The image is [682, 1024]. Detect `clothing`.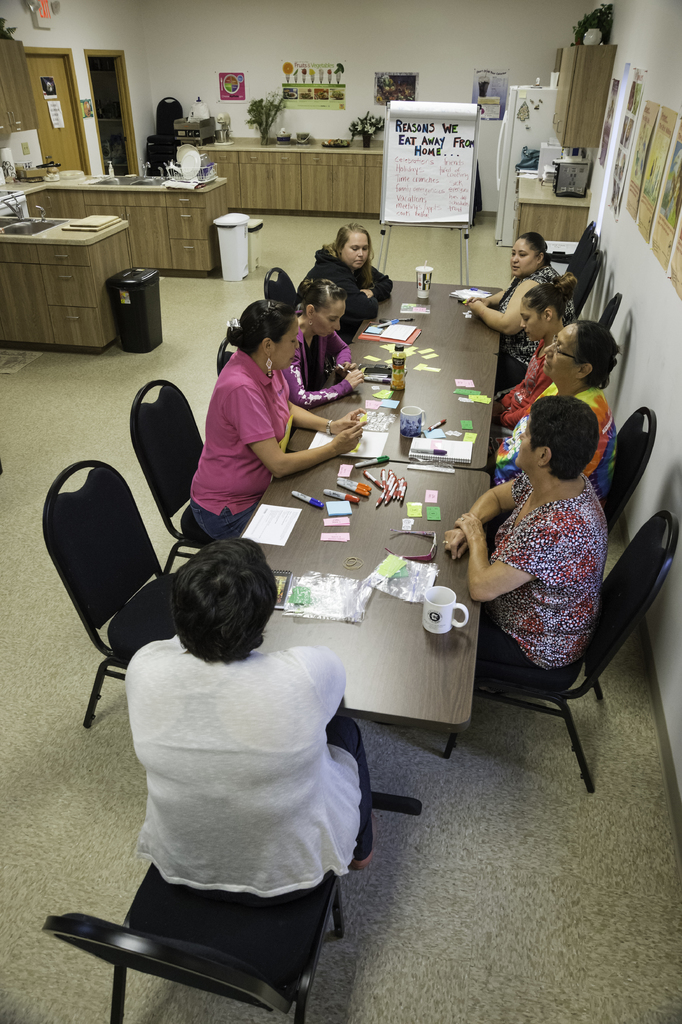
Detection: left=281, top=316, right=351, bottom=410.
